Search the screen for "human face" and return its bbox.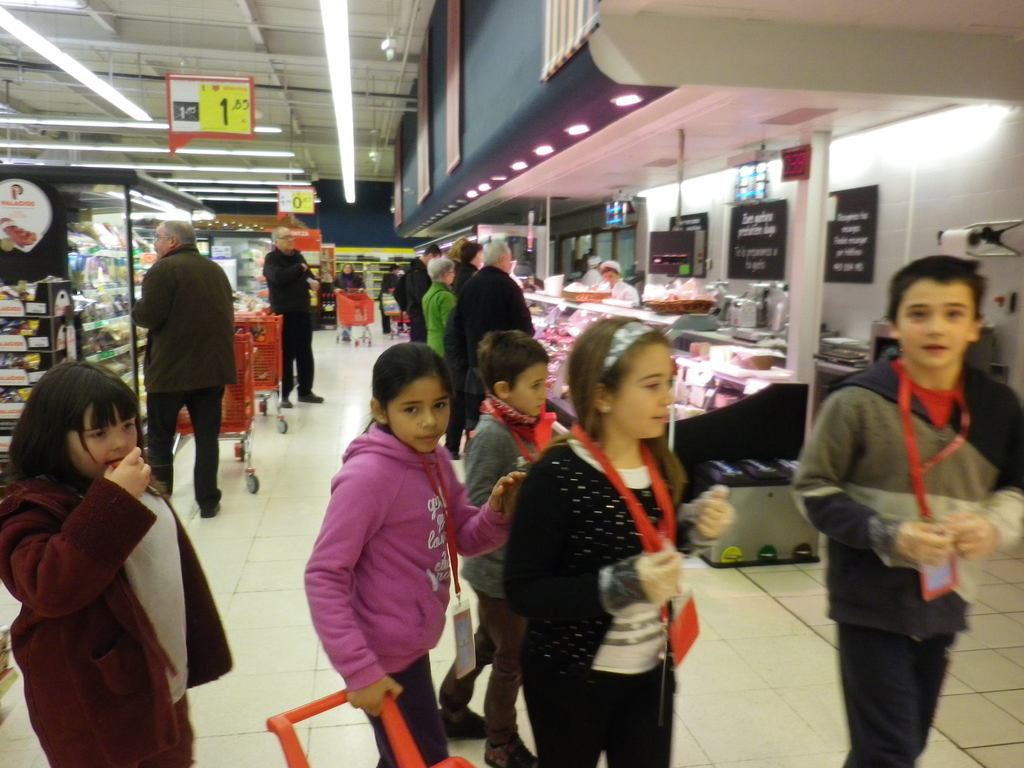
Found: box(895, 278, 977, 365).
